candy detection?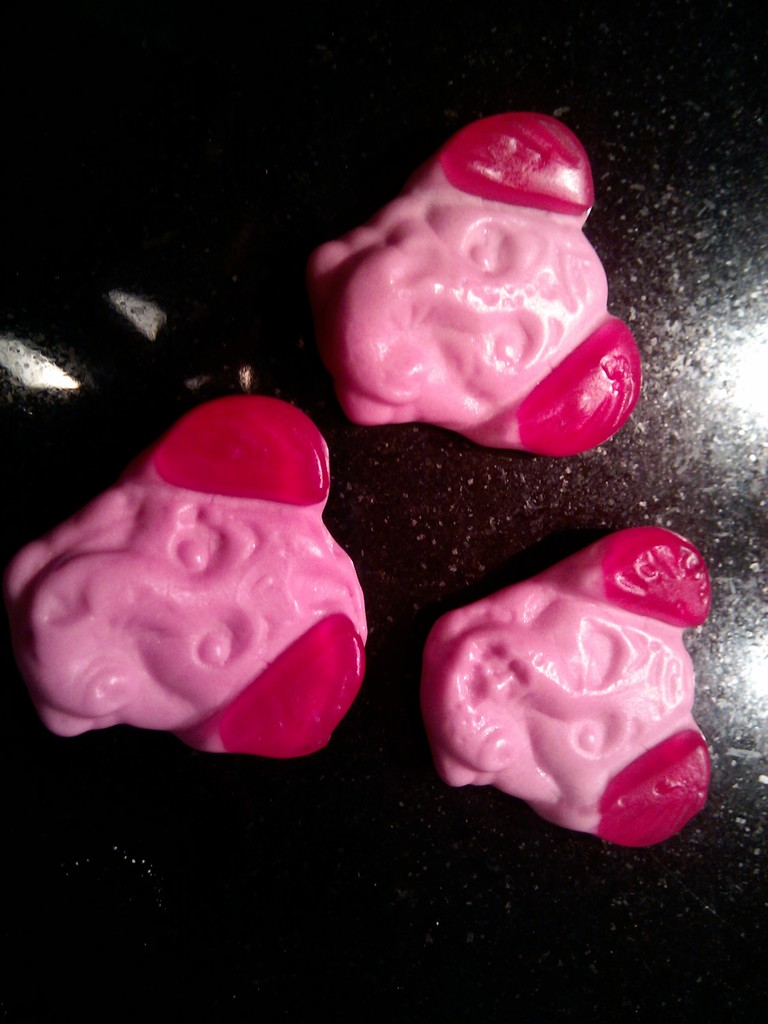
[x1=420, y1=534, x2=714, y2=835]
